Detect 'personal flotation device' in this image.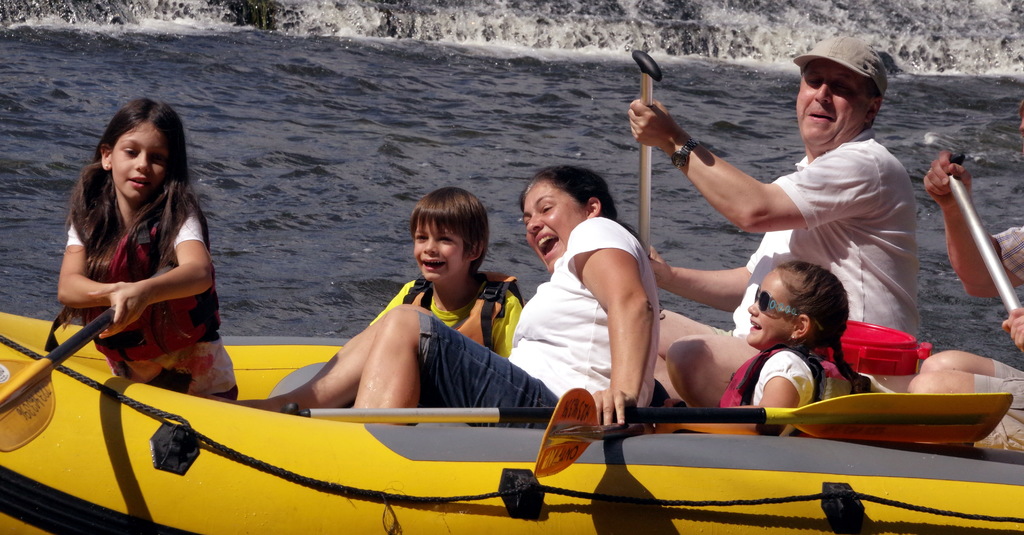
Detection: box=[703, 344, 854, 426].
